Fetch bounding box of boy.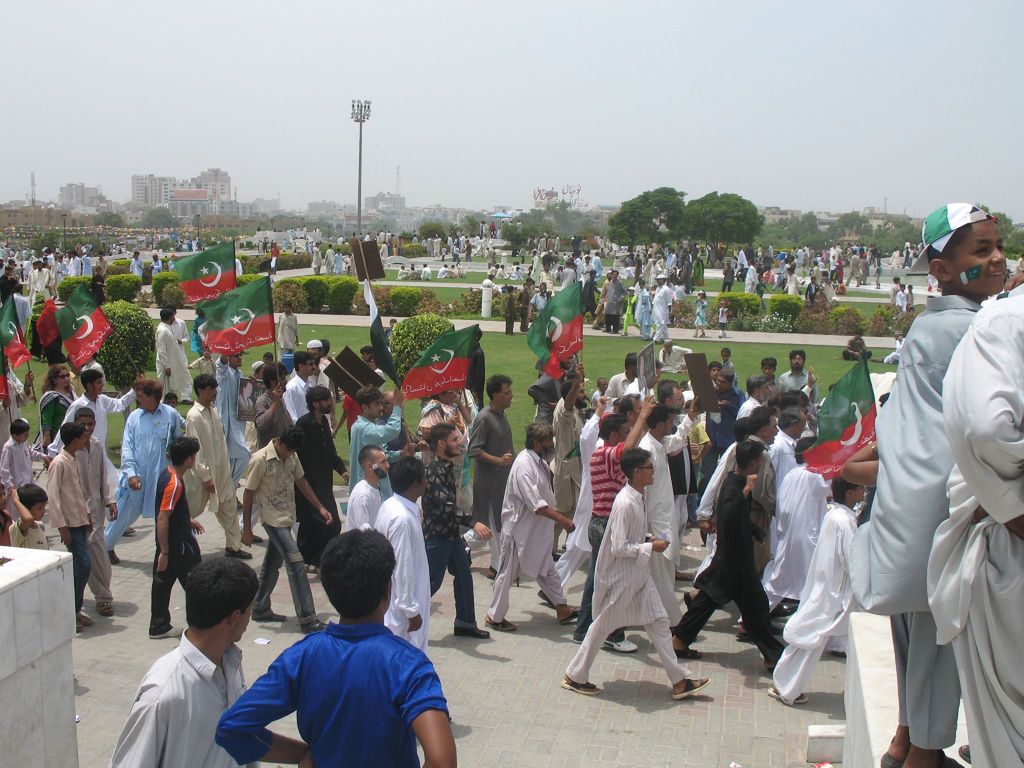
Bbox: [185,347,221,379].
